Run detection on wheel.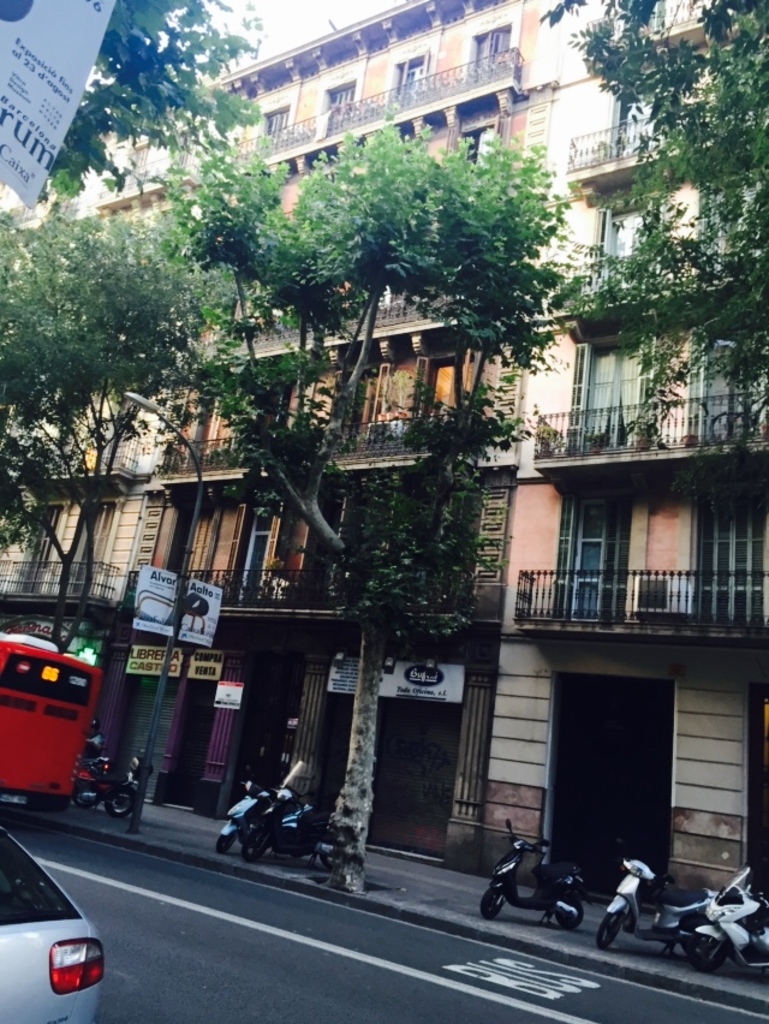
Result: Rect(242, 832, 267, 863).
